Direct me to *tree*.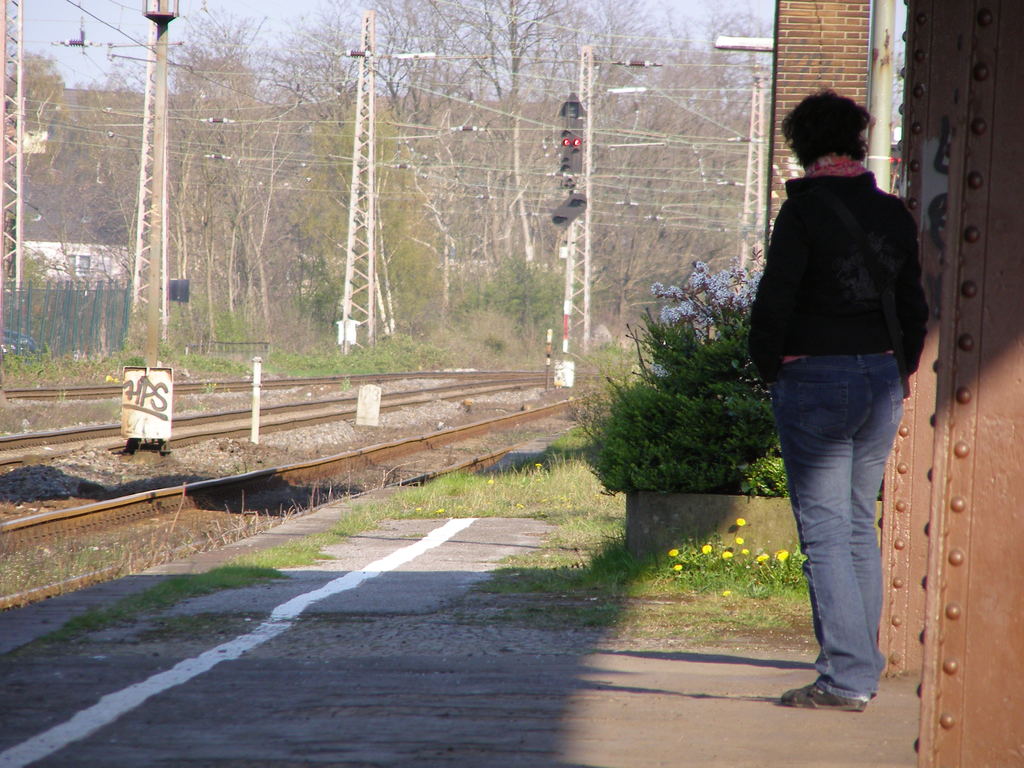
Direction: [271, 57, 461, 351].
